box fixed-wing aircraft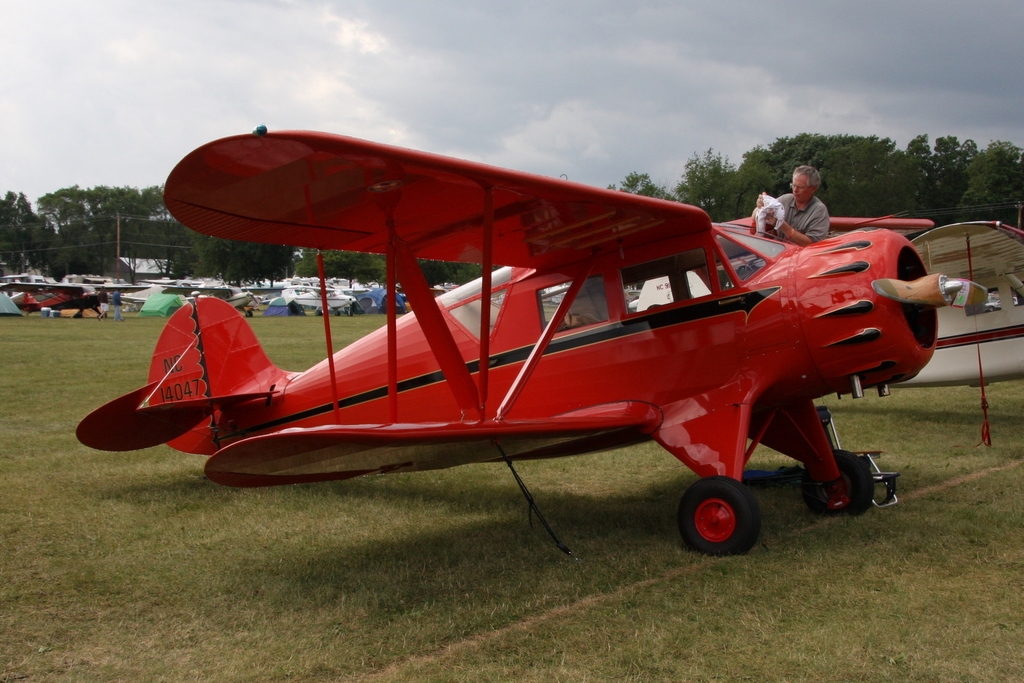
[left=164, top=284, right=287, bottom=319]
